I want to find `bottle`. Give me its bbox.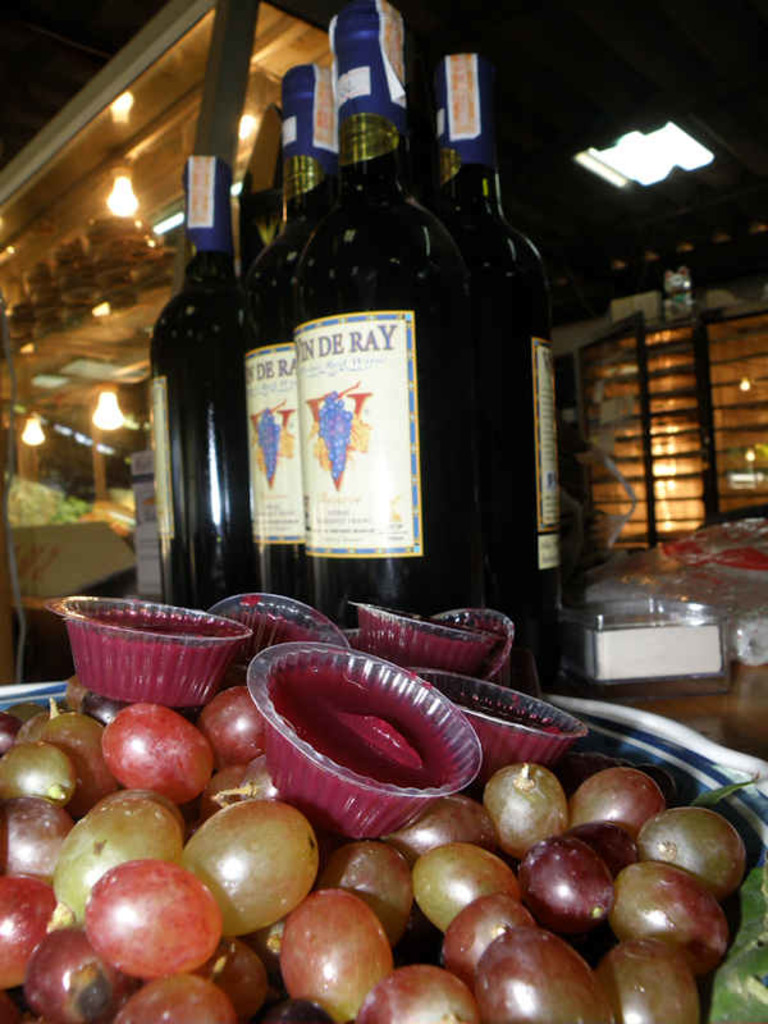
detection(296, 0, 460, 632).
